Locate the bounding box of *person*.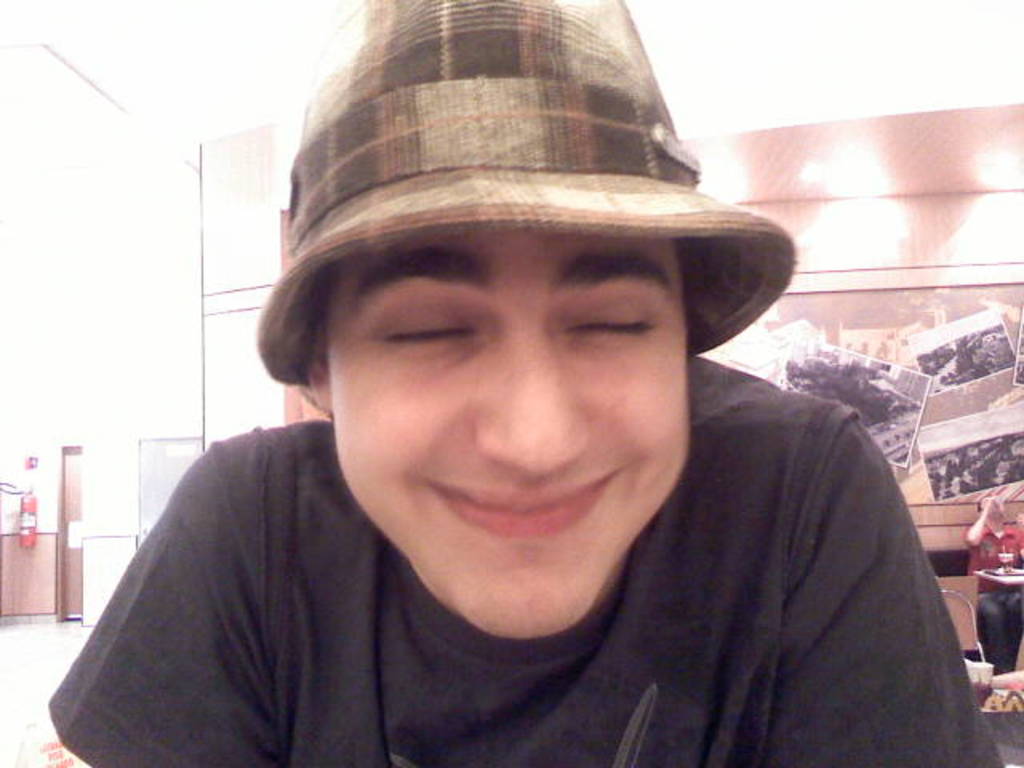
Bounding box: BBox(75, 48, 950, 762).
